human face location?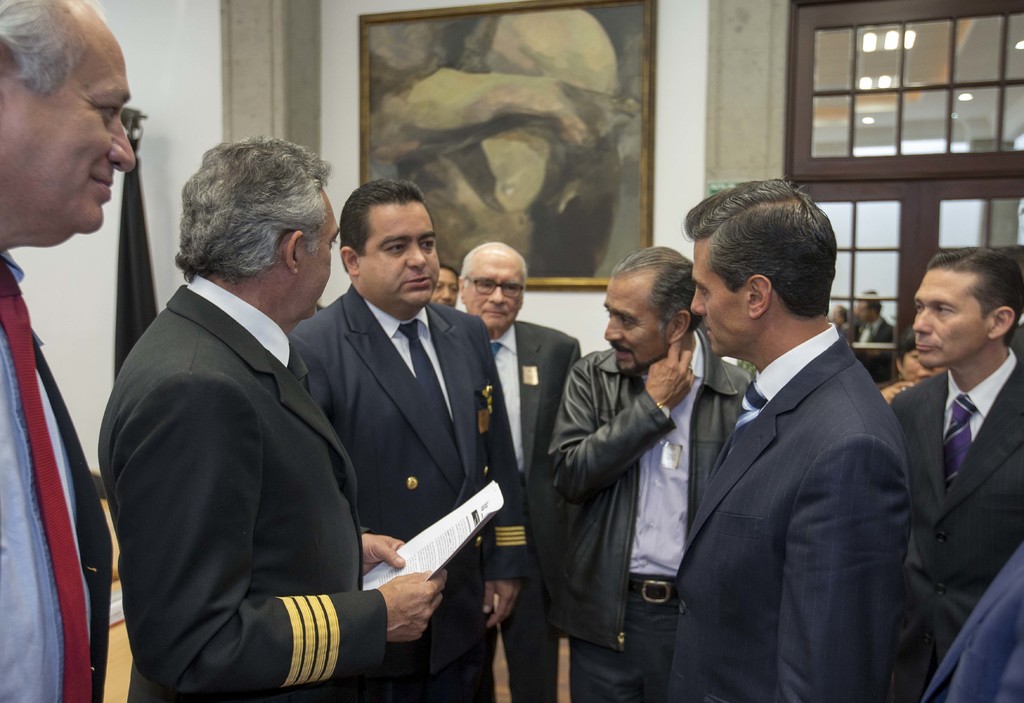
687 238 749 361
